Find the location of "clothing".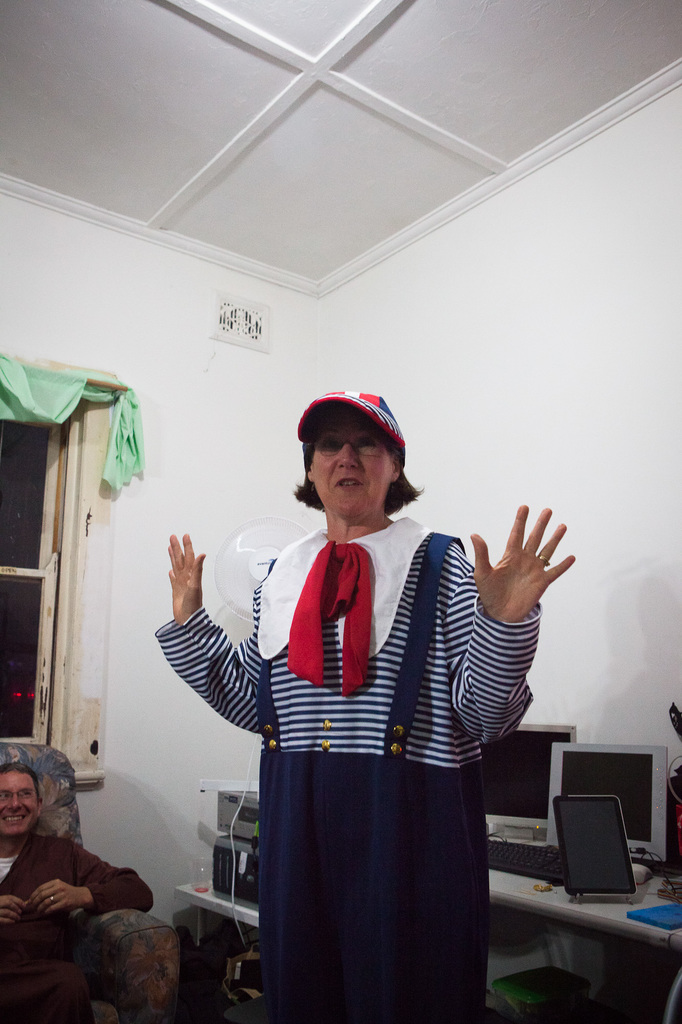
Location: bbox=(0, 846, 148, 1023).
